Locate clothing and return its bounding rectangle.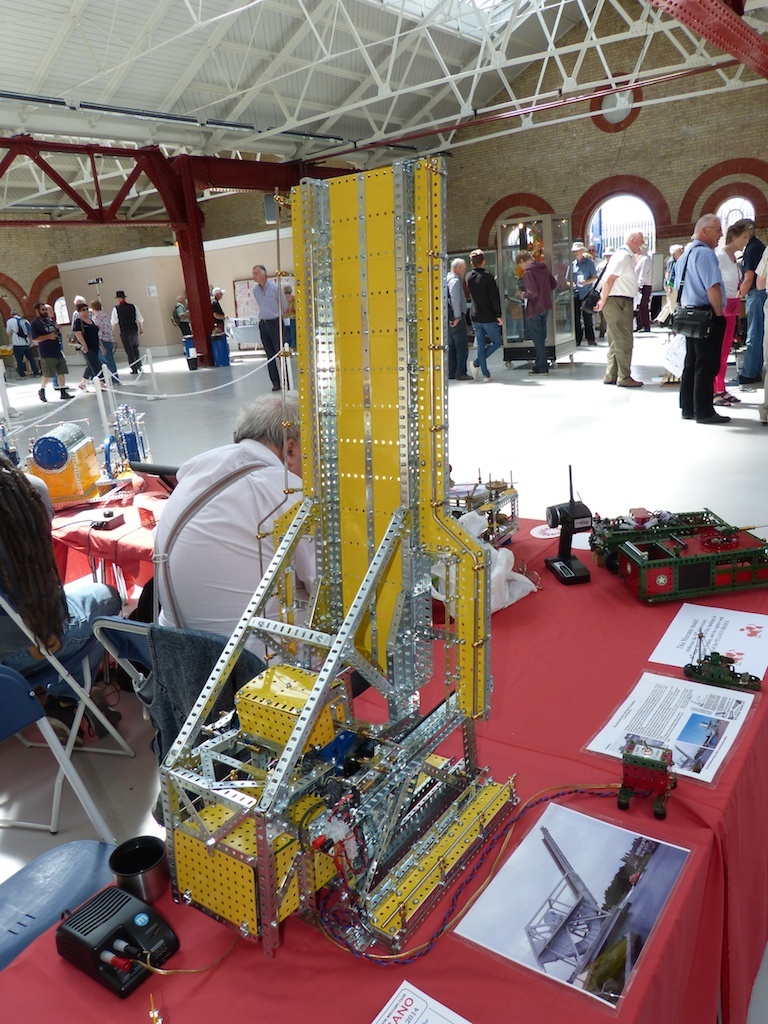
<bbox>519, 255, 568, 359</bbox>.
